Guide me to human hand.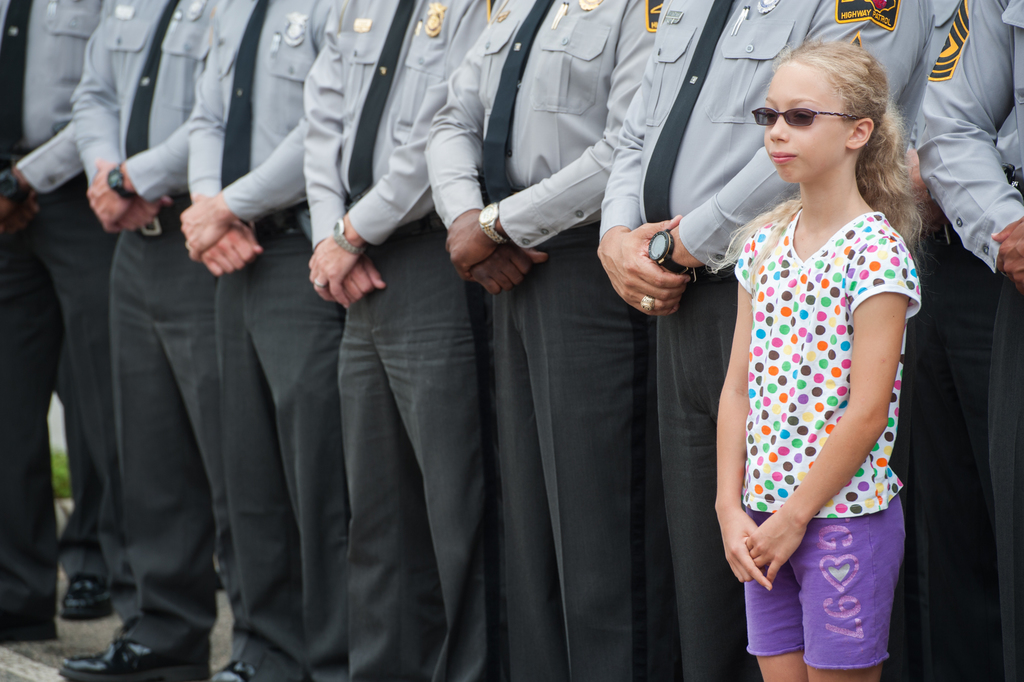
Guidance: (x1=442, y1=206, x2=504, y2=281).
